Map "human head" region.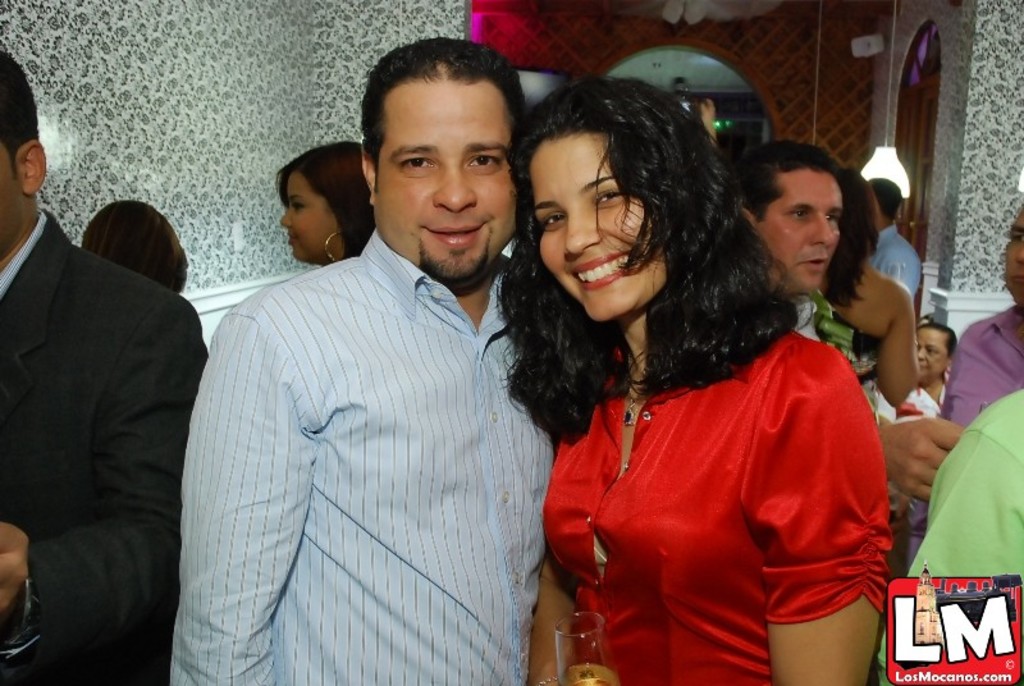
Mapped to [left=77, top=197, right=189, bottom=292].
